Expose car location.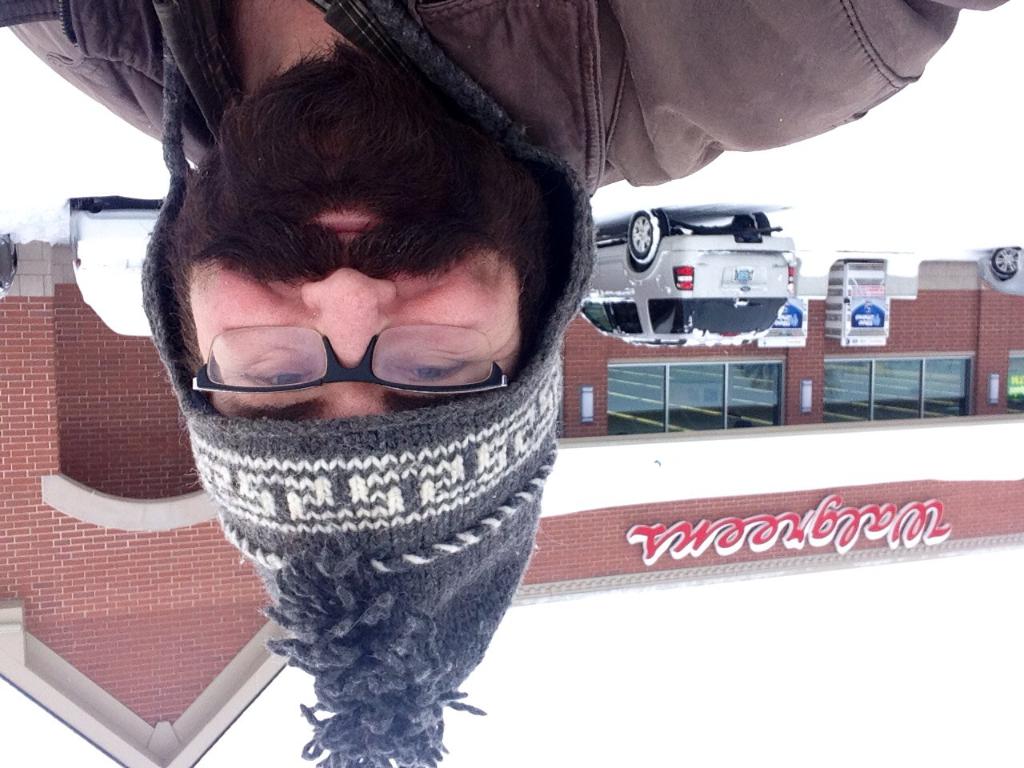
Exposed at [left=0, top=230, right=18, bottom=298].
